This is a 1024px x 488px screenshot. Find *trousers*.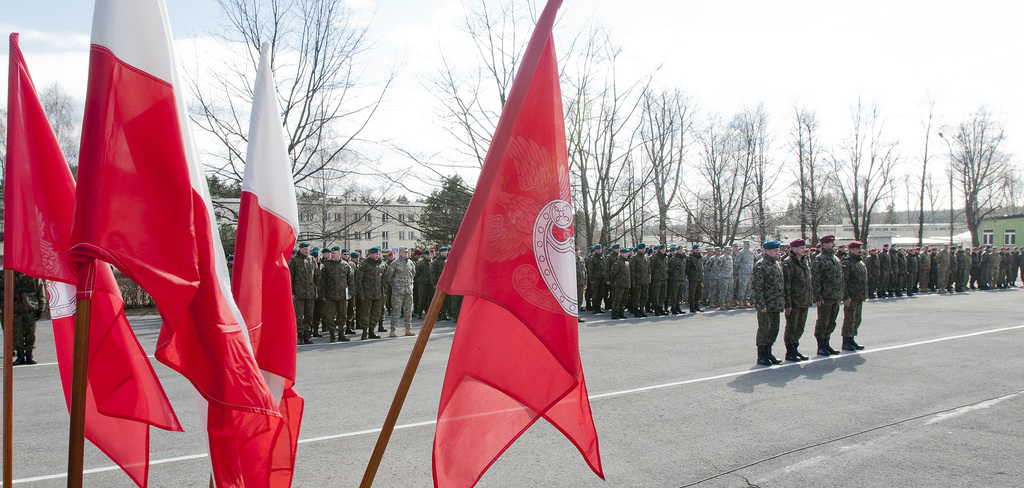
Bounding box: [left=636, top=284, right=648, bottom=310].
